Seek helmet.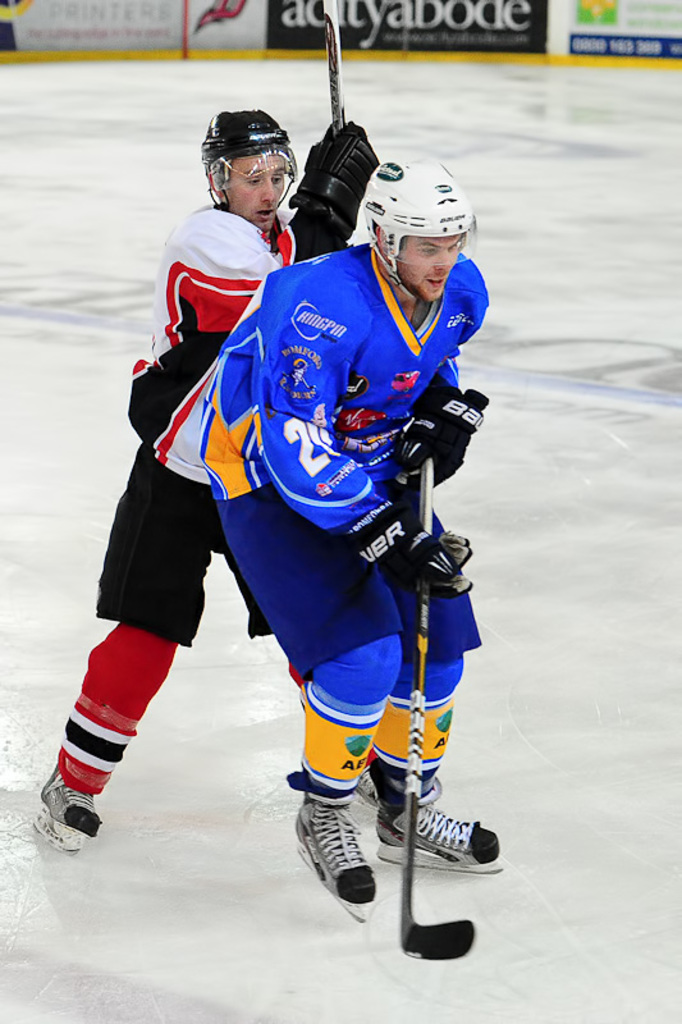
region(198, 109, 306, 244).
